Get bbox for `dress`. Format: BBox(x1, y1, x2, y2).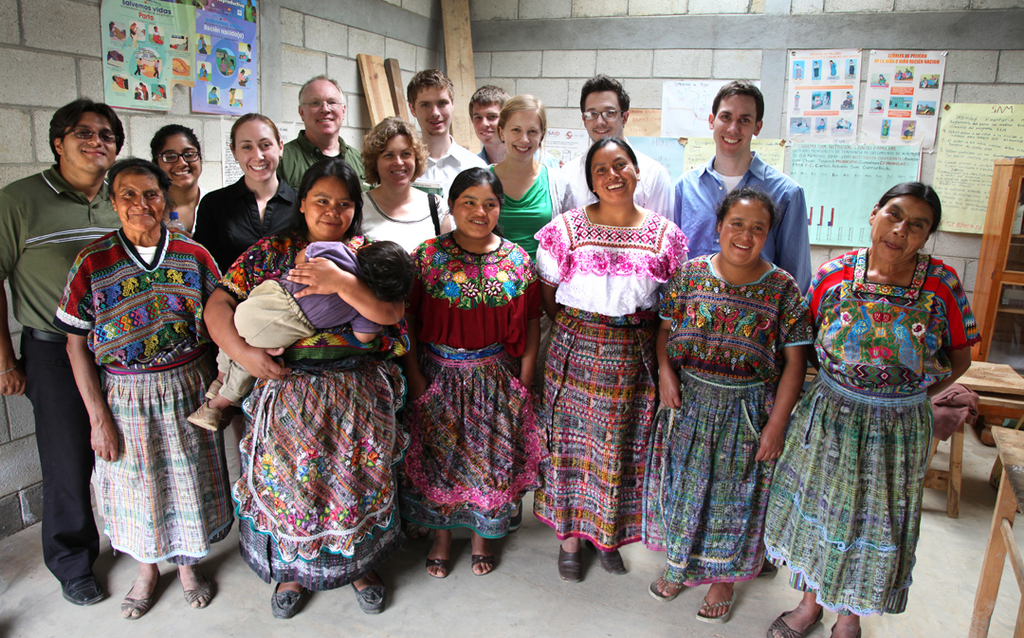
BBox(761, 248, 981, 616).
